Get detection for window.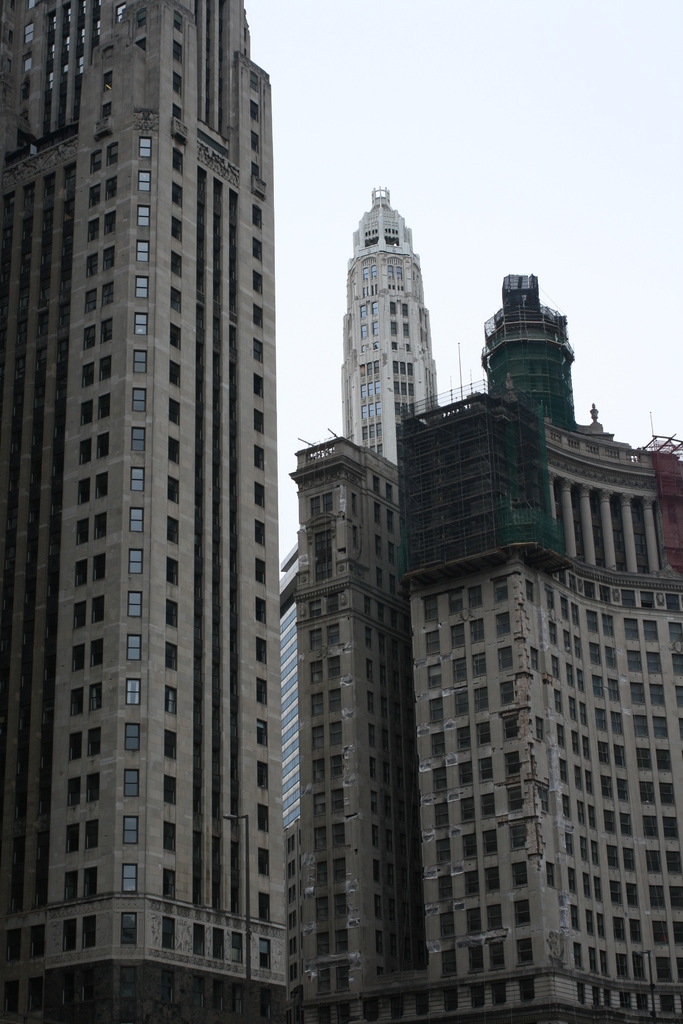
Detection: 229, 929, 243, 966.
